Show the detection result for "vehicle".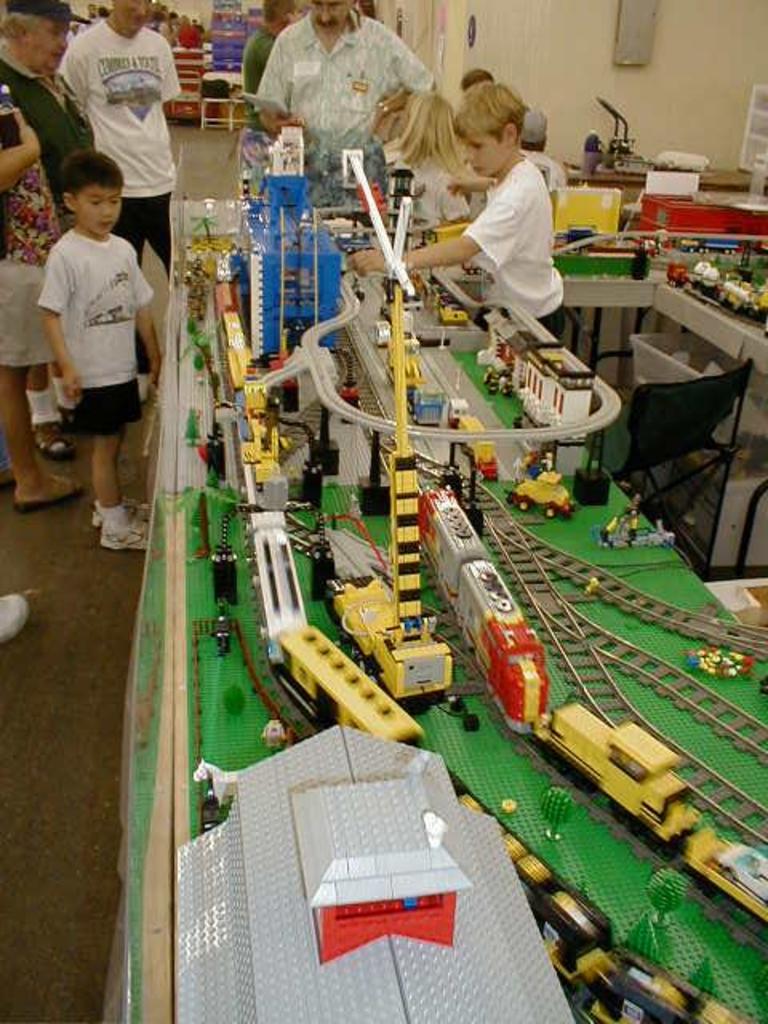
box=[418, 490, 766, 920].
